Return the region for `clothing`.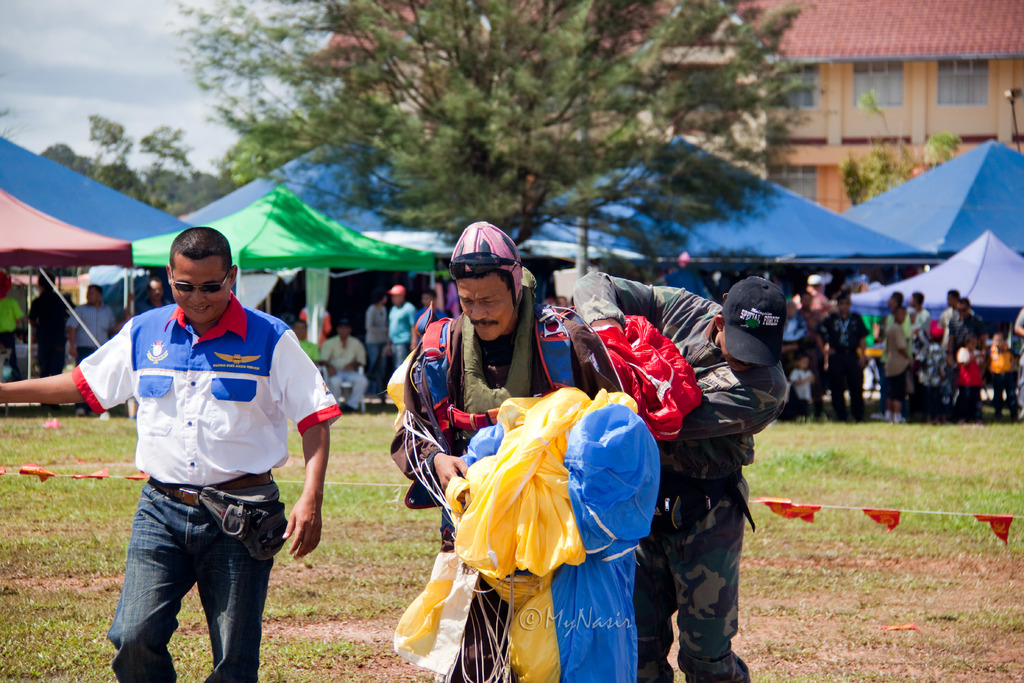
box=[363, 302, 389, 399].
